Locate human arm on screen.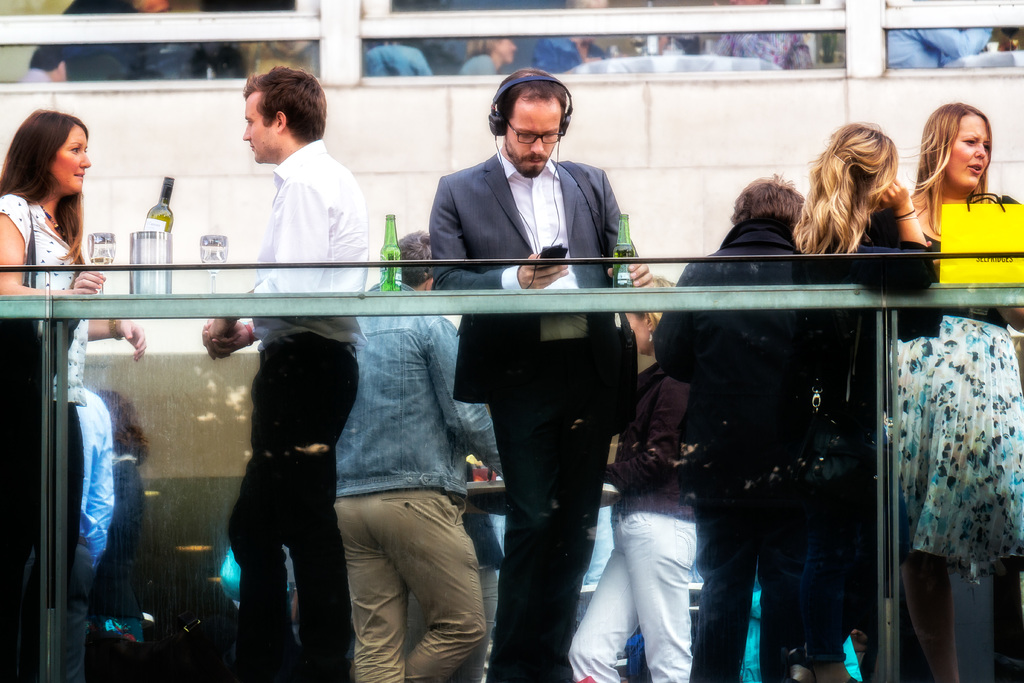
On screen at bbox=(429, 177, 572, 292).
